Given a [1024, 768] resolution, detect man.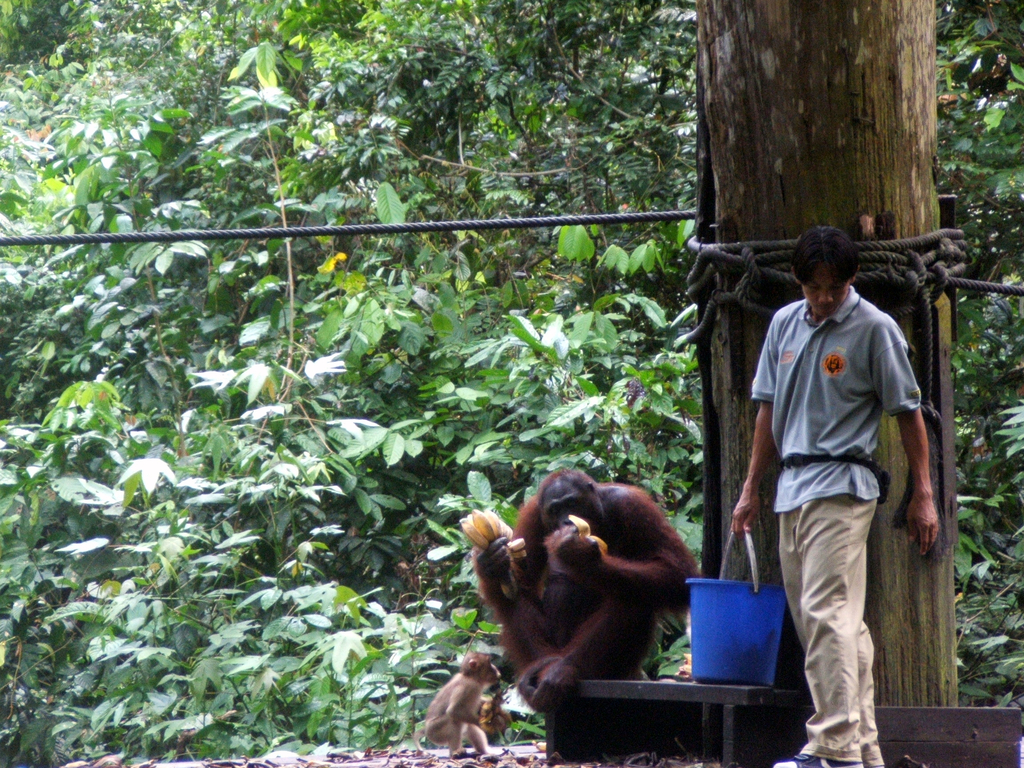
left=726, top=180, right=920, bottom=767.
